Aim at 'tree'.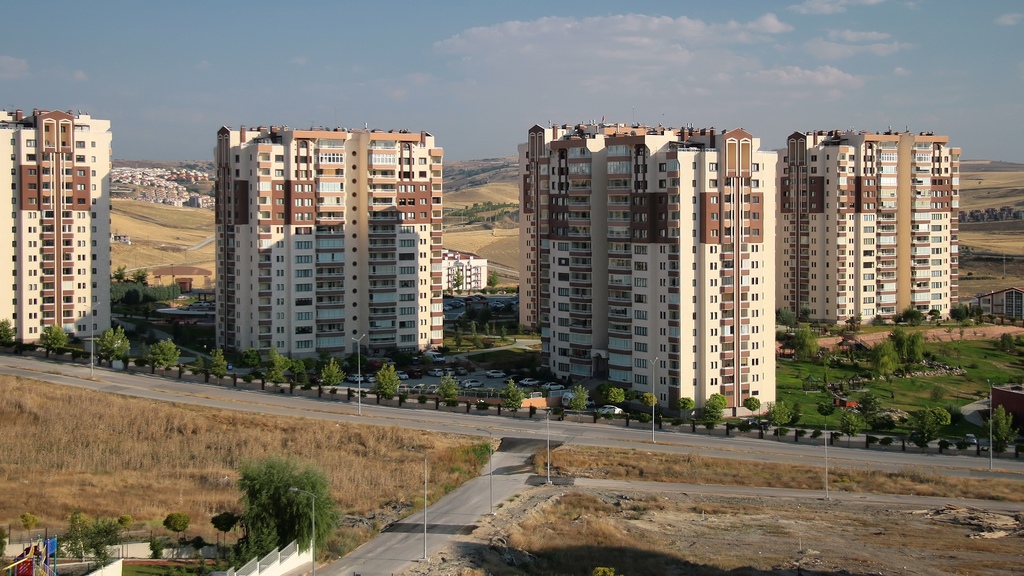
Aimed at bbox=[701, 392, 724, 426].
